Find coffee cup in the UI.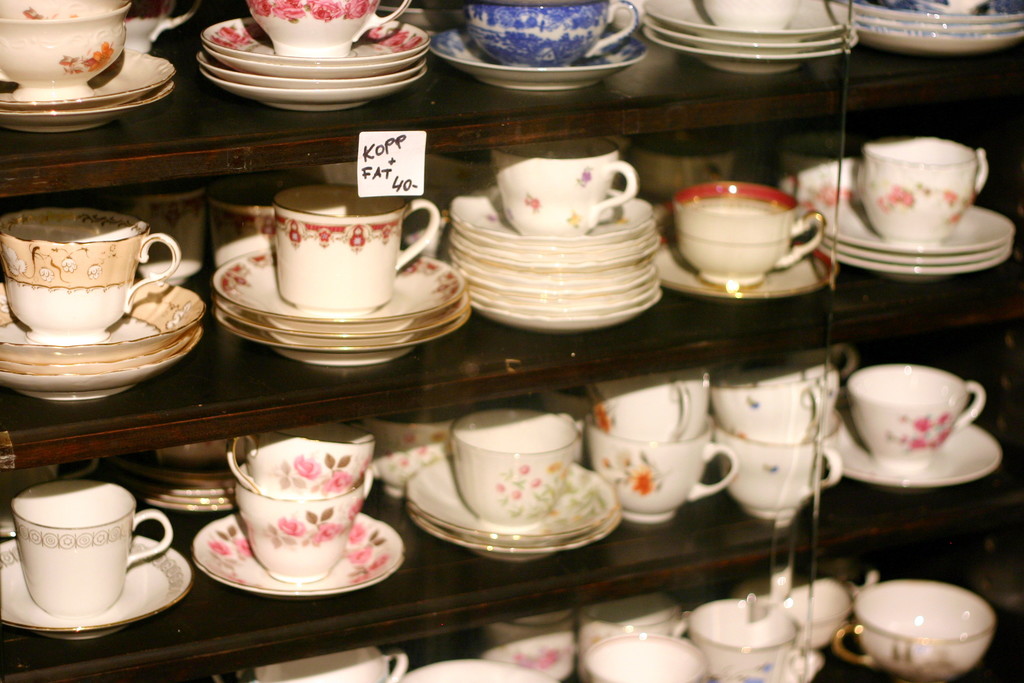
UI element at [579, 407, 735, 525].
